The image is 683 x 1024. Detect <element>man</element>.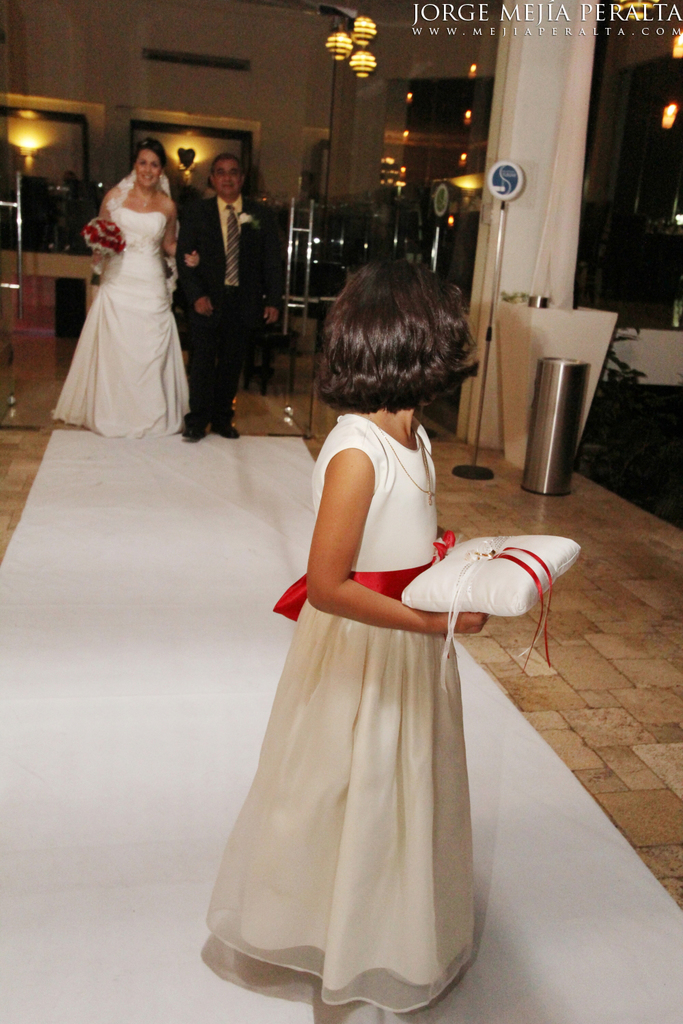
Detection: [175,138,263,412].
